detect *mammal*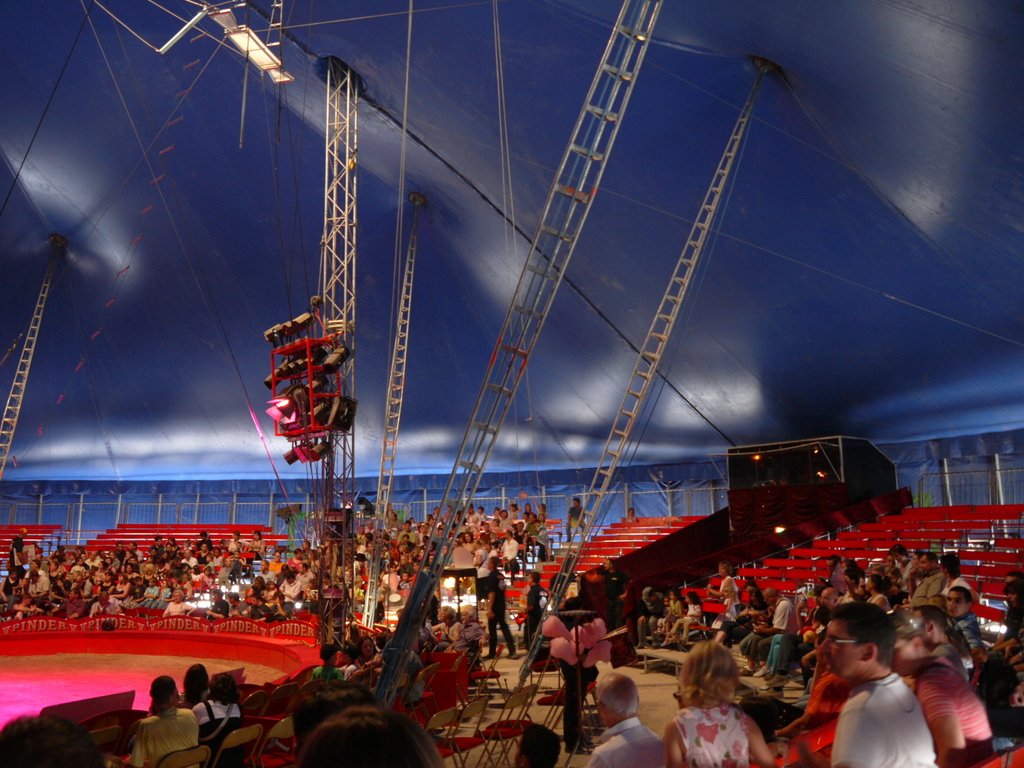
[x1=748, y1=657, x2=857, y2=767]
